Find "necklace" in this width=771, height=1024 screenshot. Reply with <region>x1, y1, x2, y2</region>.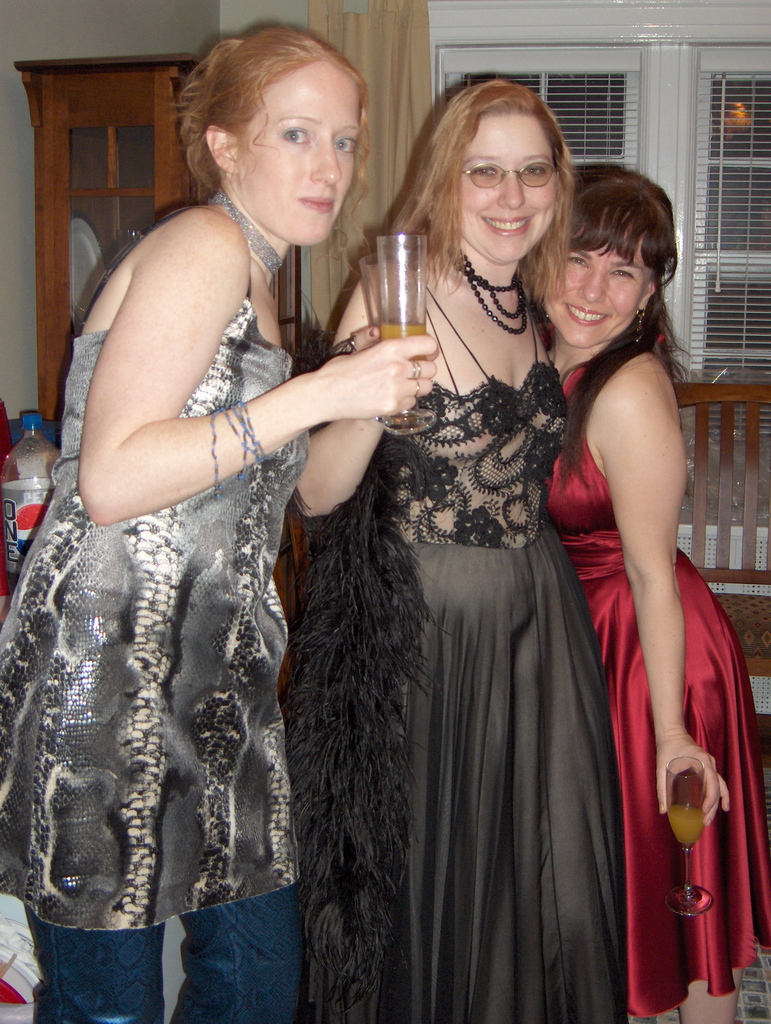
<region>455, 246, 526, 337</region>.
